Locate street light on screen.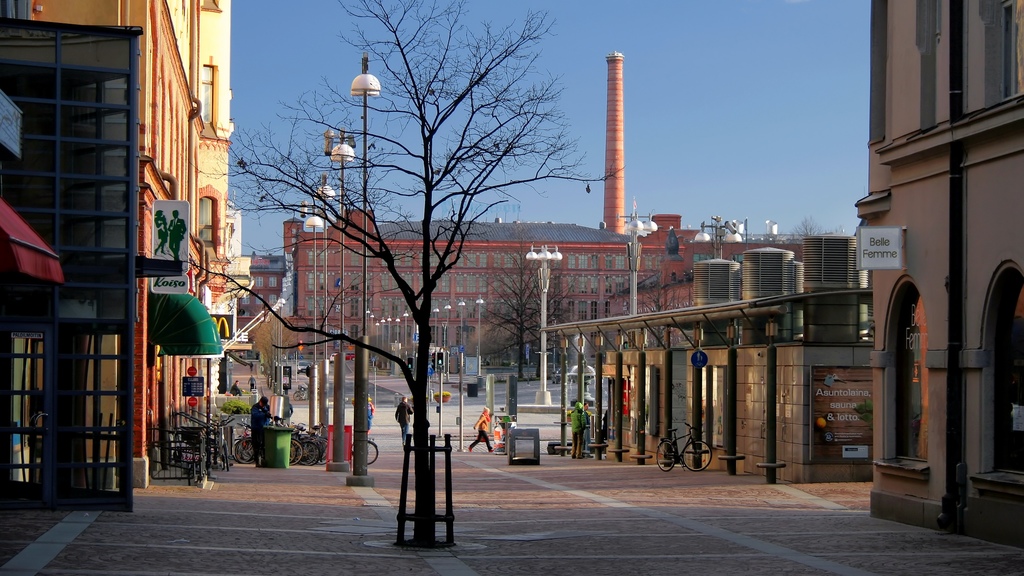
On screen at l=616, t=200, r=660, b=317.
